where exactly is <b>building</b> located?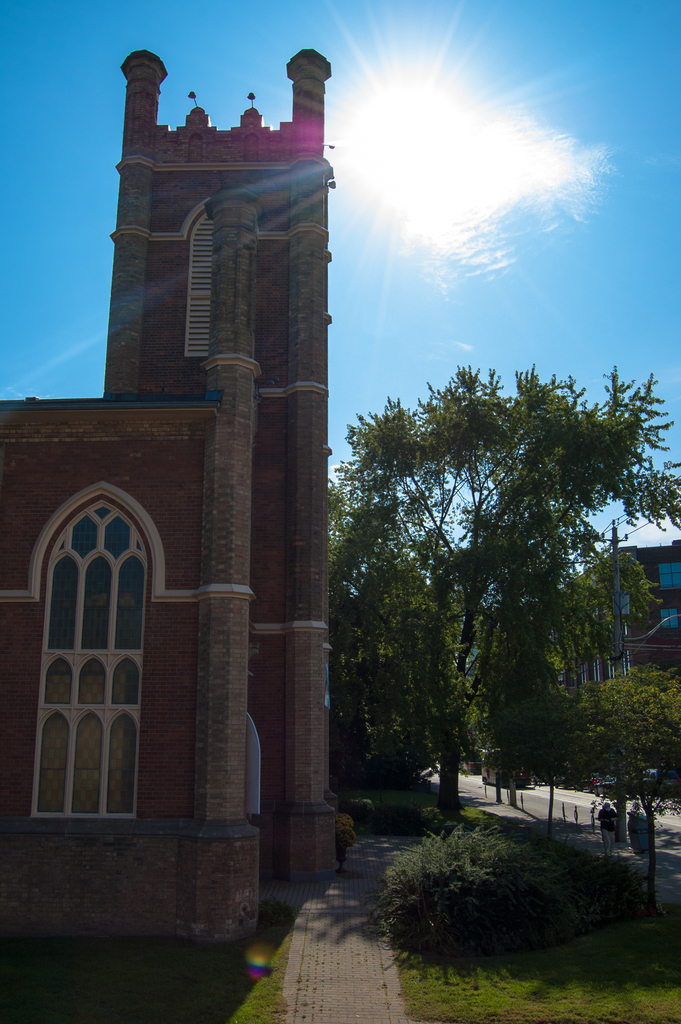
Its bounding box is region(559, 541, 680, 790).
